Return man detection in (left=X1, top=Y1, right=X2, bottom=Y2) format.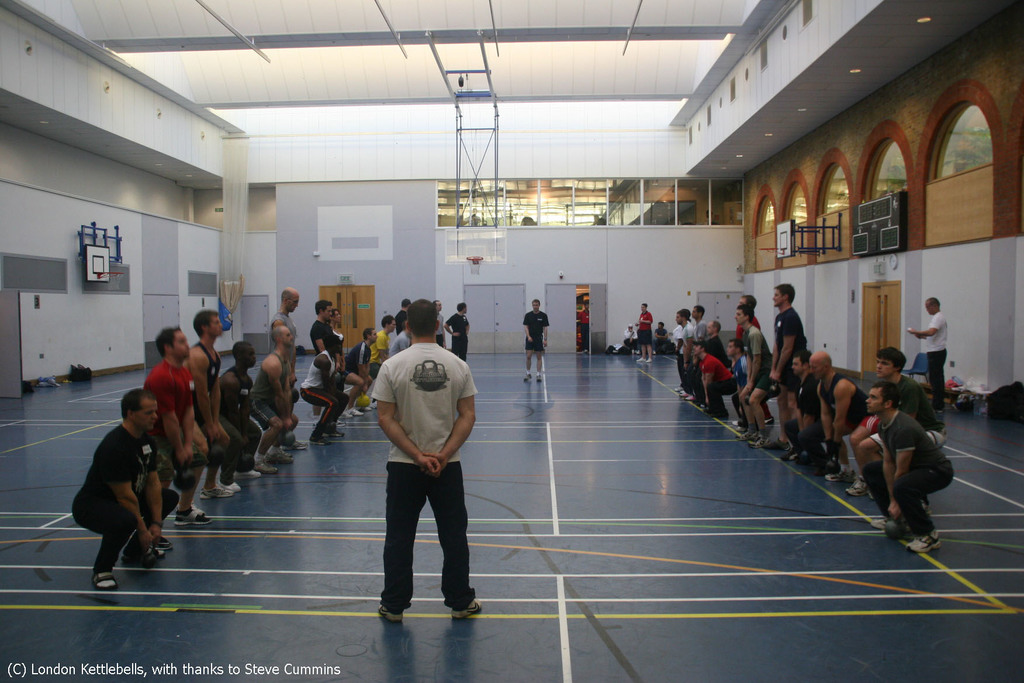
(left=678, top=309, right=696, bottom=398).
